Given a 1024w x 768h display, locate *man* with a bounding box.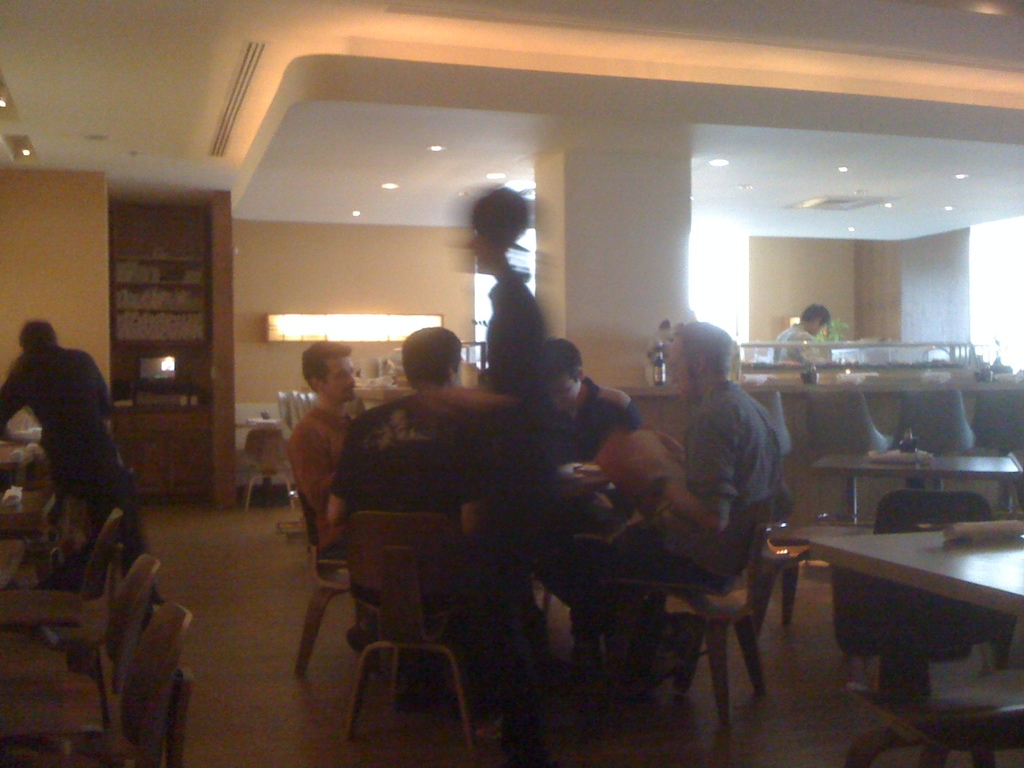
Located: box=[568, 318, 776, 692].
